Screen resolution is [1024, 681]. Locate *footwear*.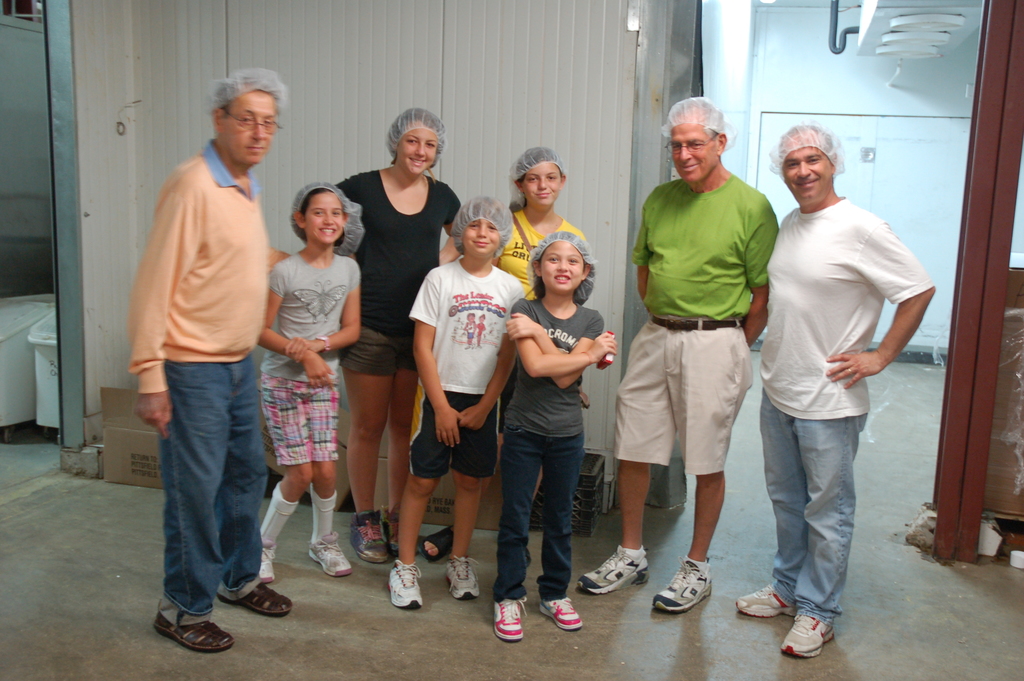
pyautogui.locateOnScreen(440, 548, 483, 600).
